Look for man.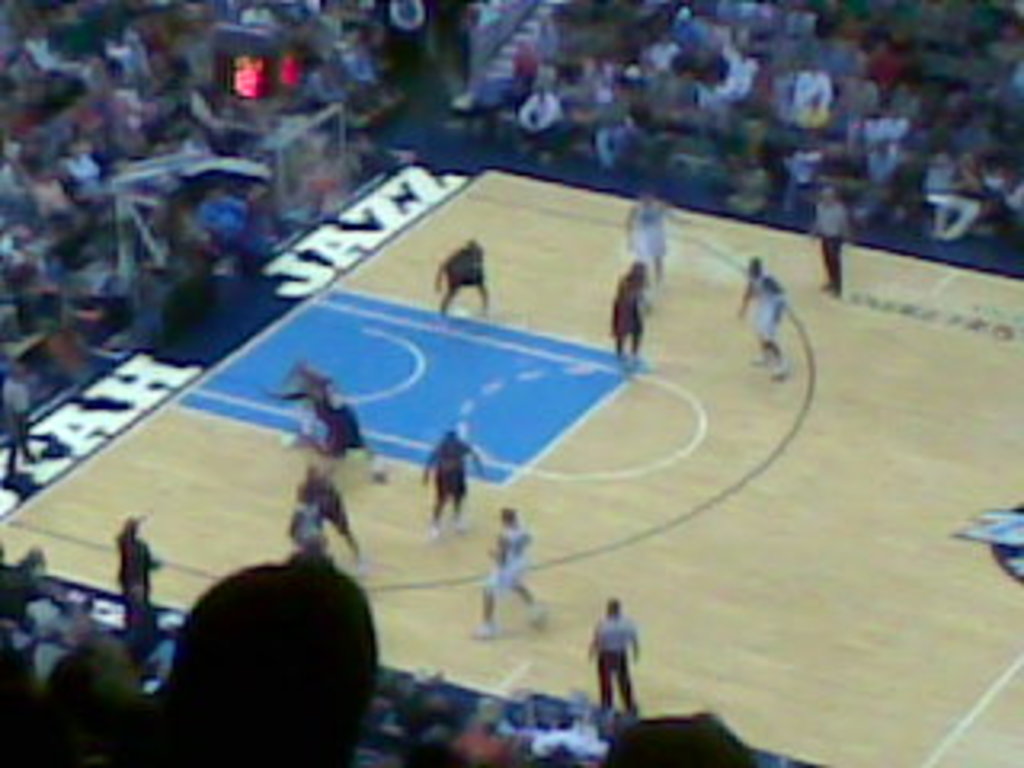
Found: <bbox>294, 467, 365, 566</bbox>.
